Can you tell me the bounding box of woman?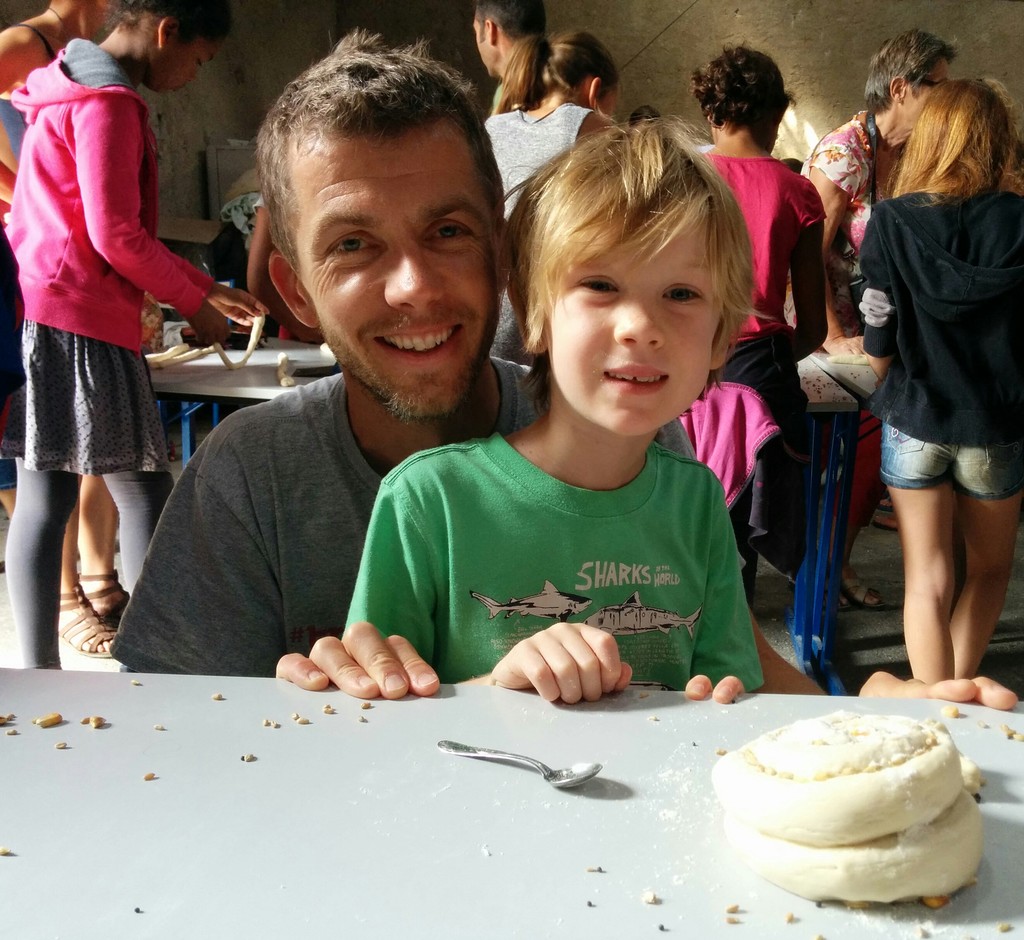
x1=688 y1=38 x2=823 y2=572.
